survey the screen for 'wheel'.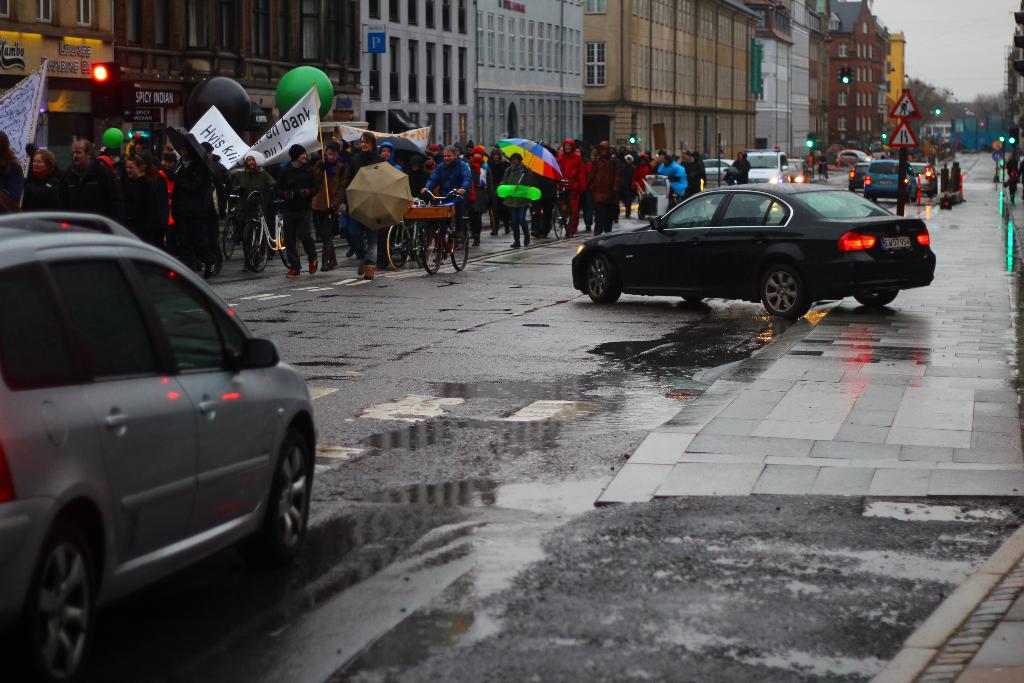
Survey found: x1=279 y1=230 x2=296 y2=267.
